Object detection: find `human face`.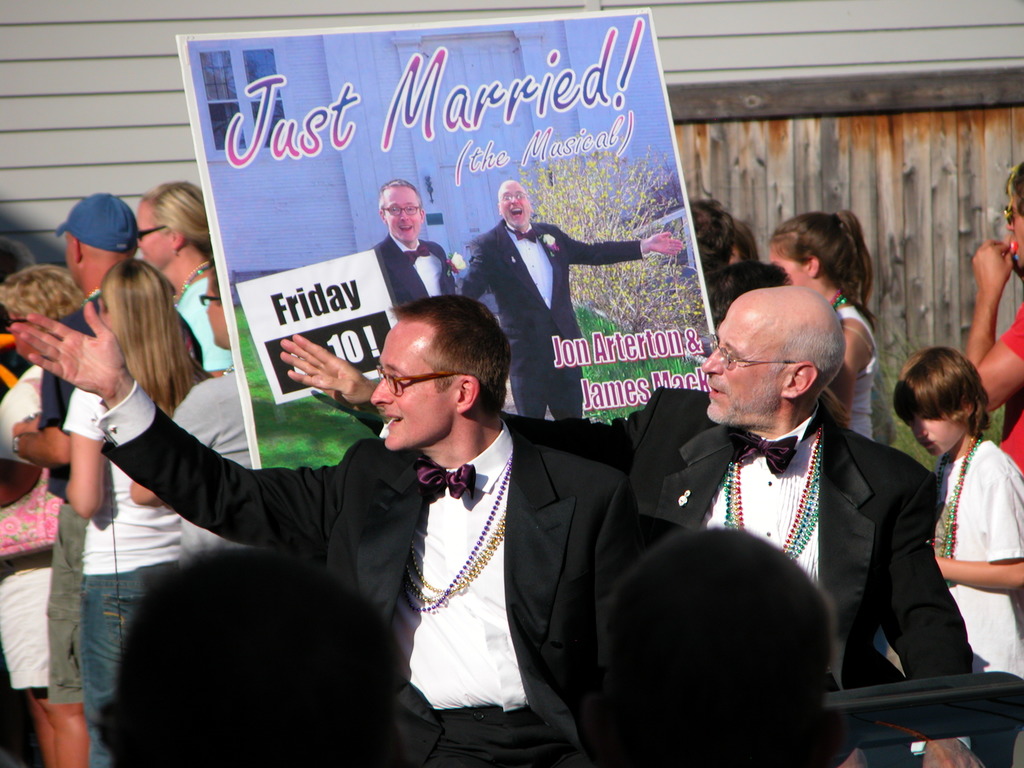
bbox=(500, 188, 527, 227).
